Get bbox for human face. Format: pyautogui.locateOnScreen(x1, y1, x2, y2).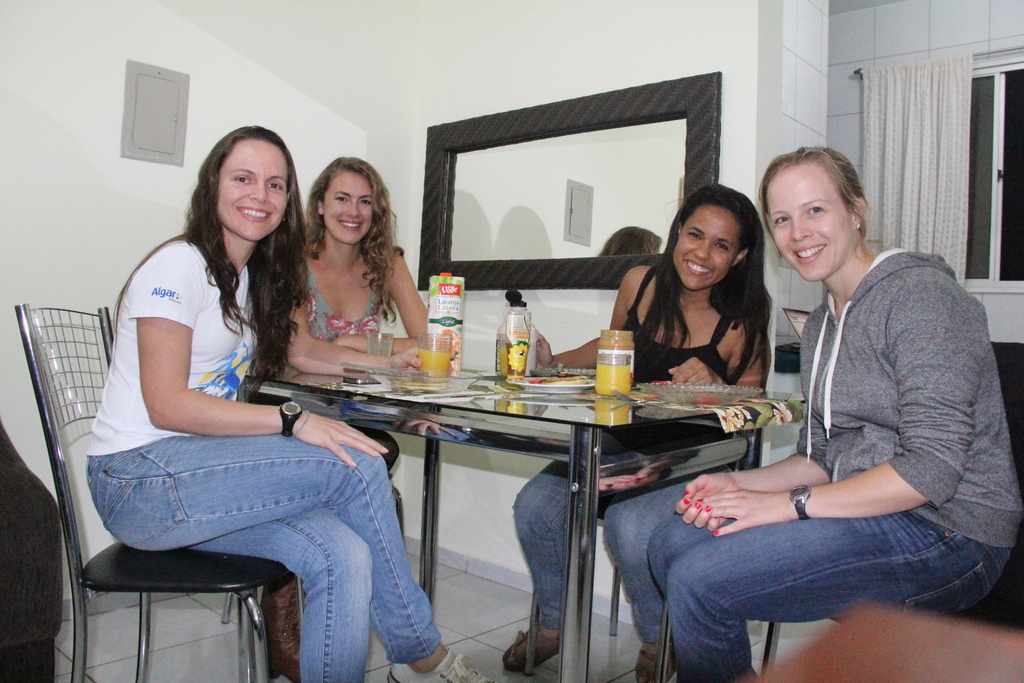
pyautogui.locateOnScreen(675, 205, 740, 289).
